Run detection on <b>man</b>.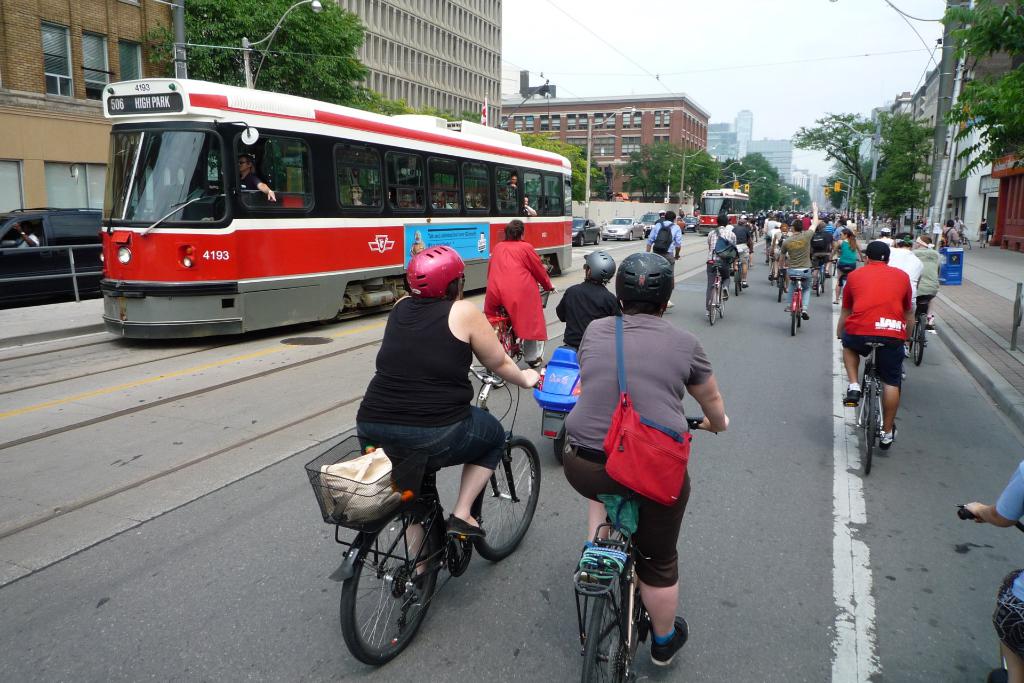
Result: [777, 200, 819, 309].
